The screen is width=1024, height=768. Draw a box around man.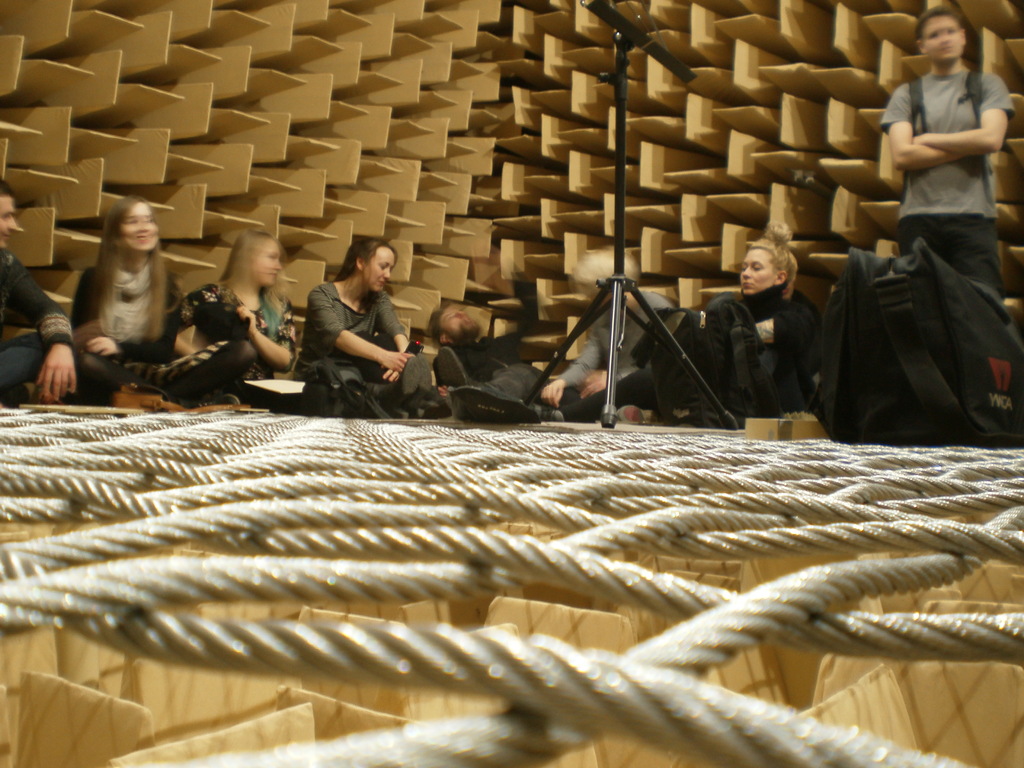
[429, 300, 601, 404].
